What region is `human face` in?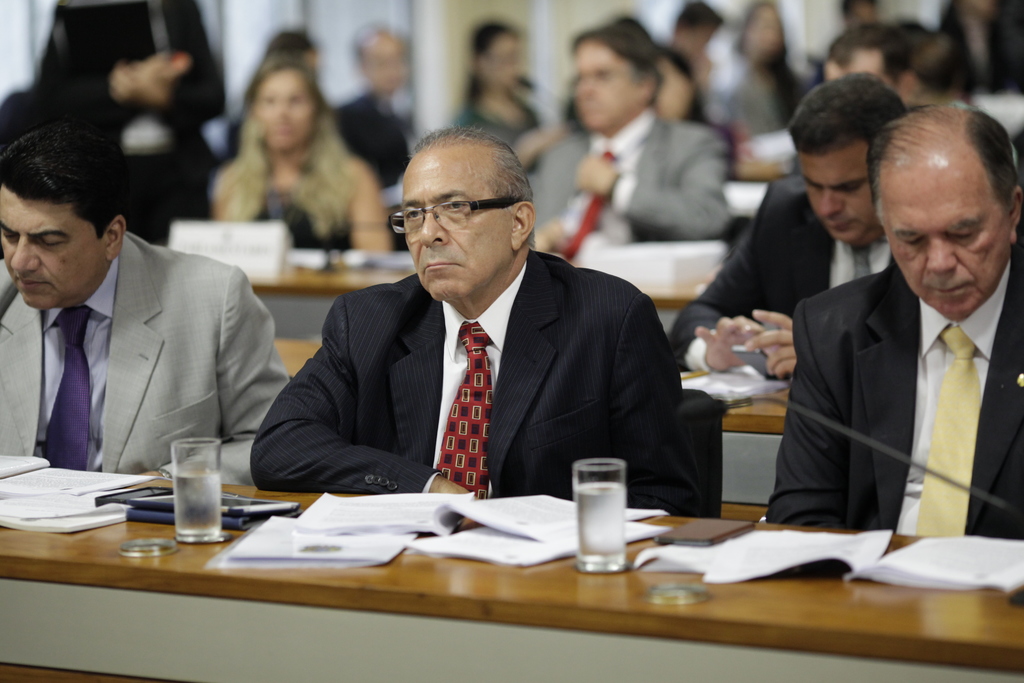
399:146:517:304.
